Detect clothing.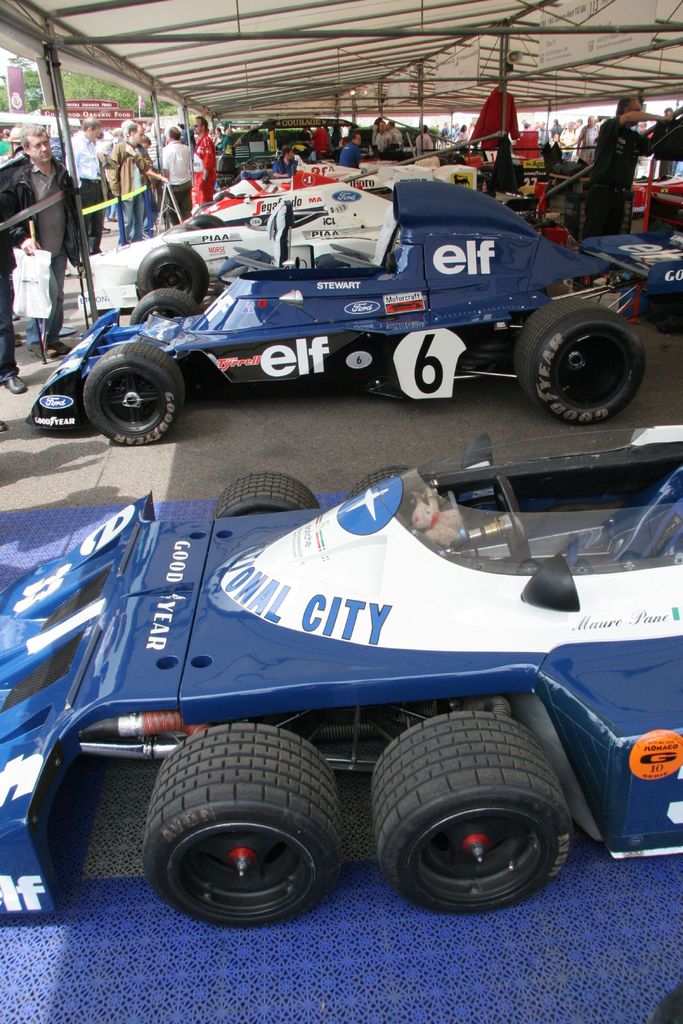
Detected at BBox(550, 125, 561, 138).
